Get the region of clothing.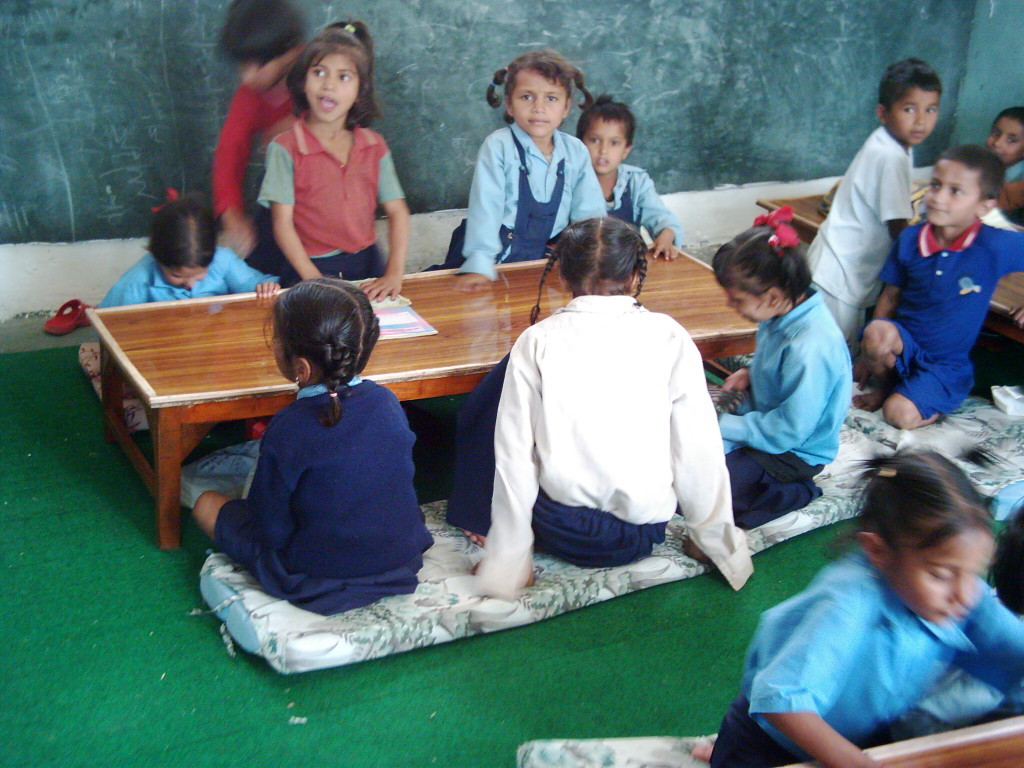
box(995, 175, 1023, 211).
